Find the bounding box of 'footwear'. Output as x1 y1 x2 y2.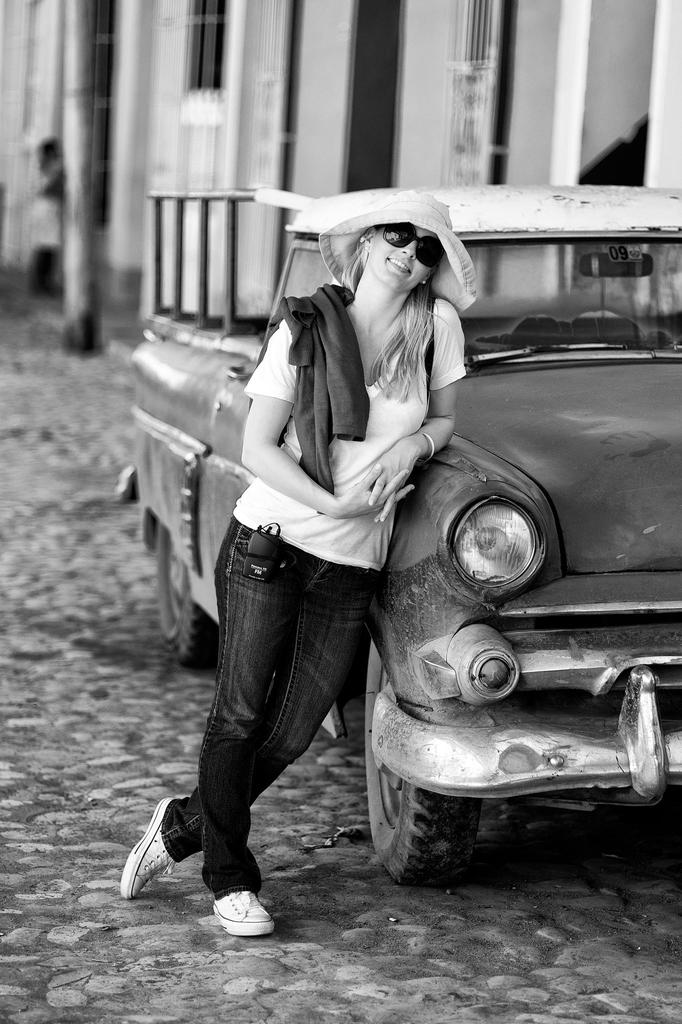
204 882 279 933.
